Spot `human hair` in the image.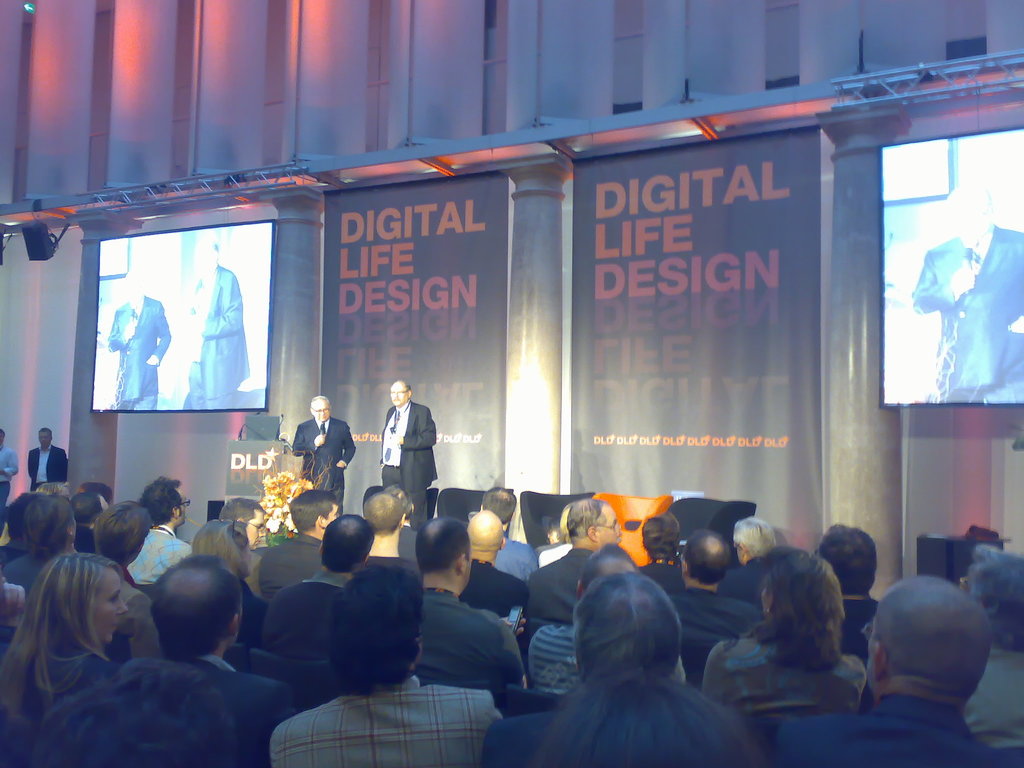
`human hair` found at 762/561/858/684.
